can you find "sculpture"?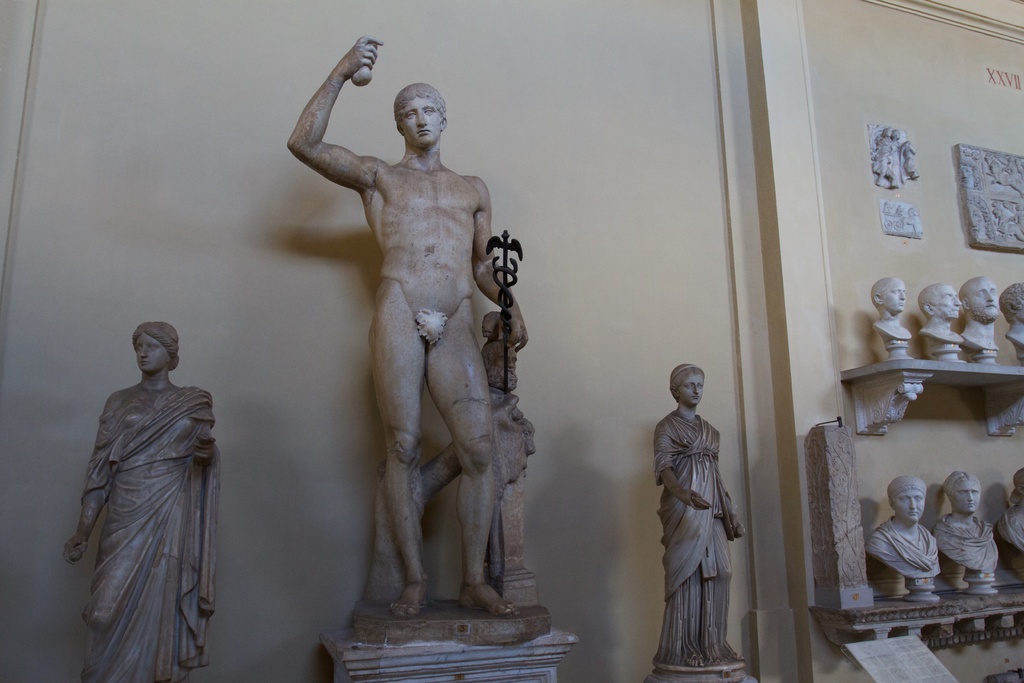
Yes, bounding box: (x1=997, y1=473, x2=1023, y2=585).
